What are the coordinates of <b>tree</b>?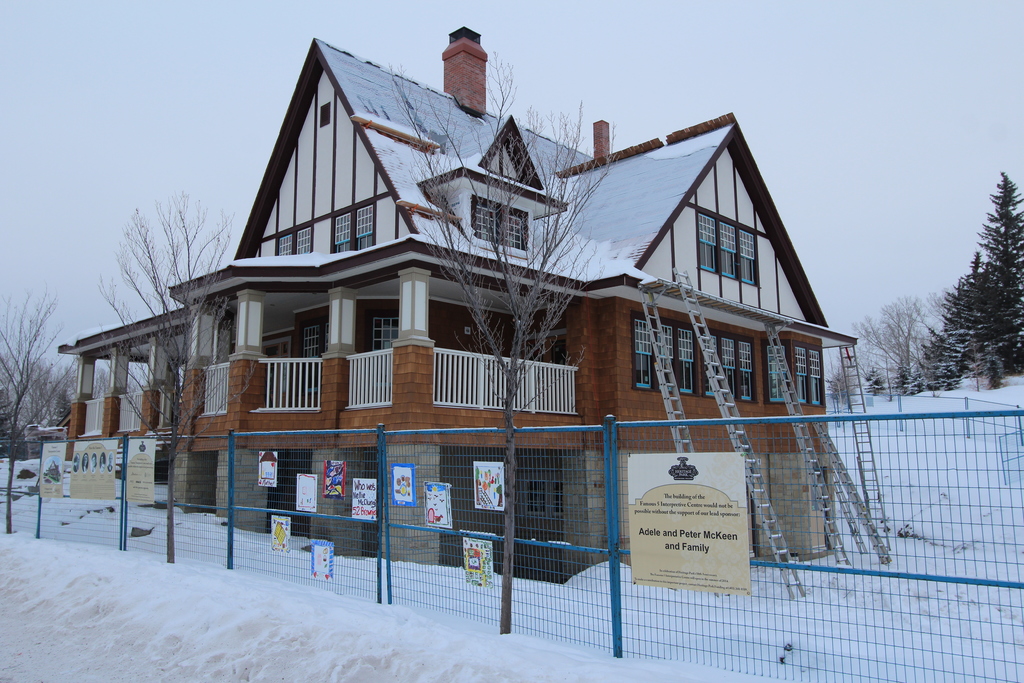
<bbox>850, 292, 948, 393</bbox>.
